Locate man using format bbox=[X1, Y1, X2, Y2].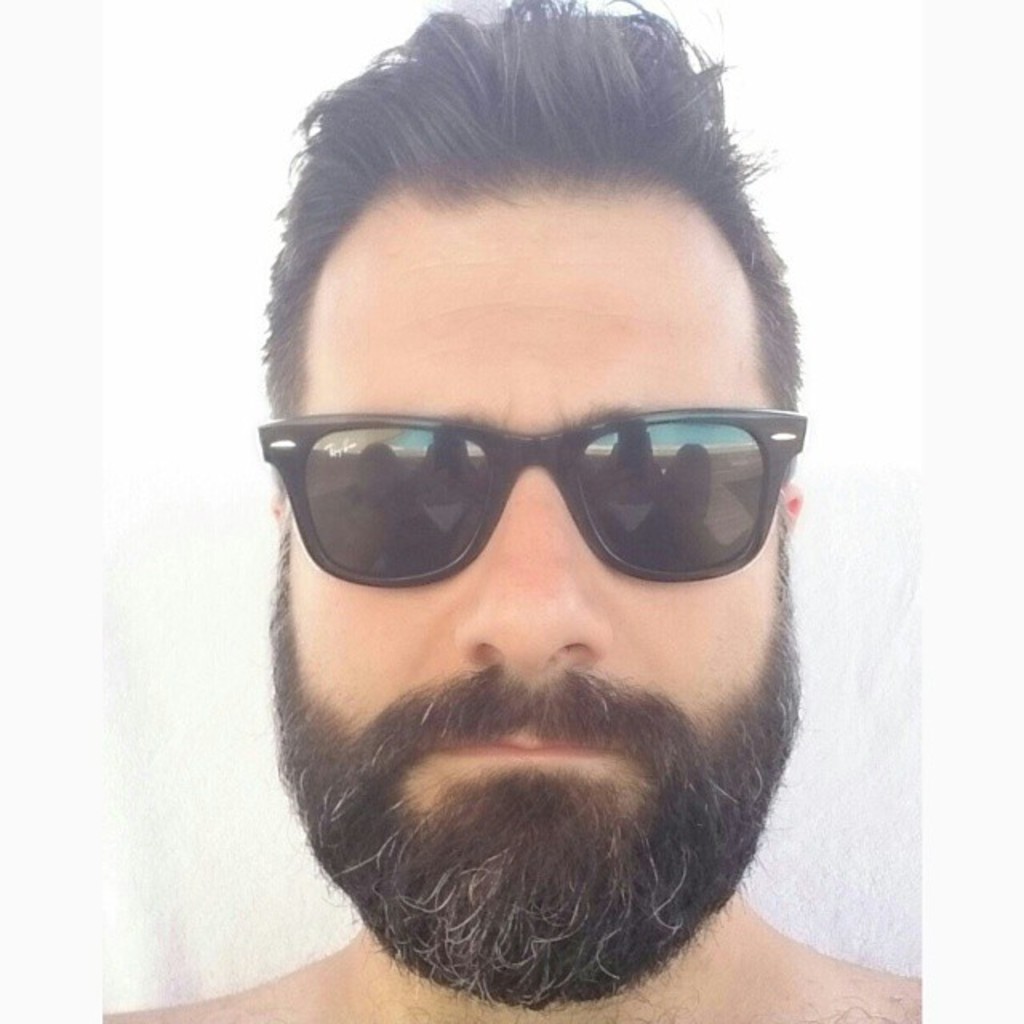
bbox=[115, 50, 939, 1023].
